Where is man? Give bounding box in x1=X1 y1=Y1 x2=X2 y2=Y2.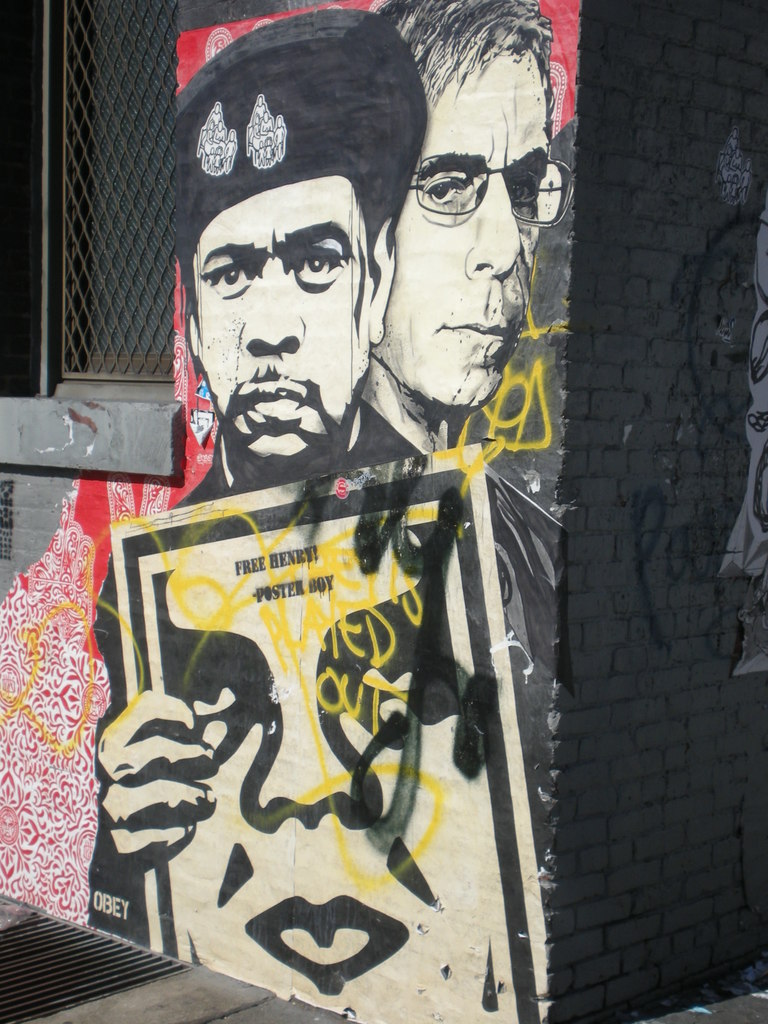
x1=93 y1=1 x2=582 y2=962.
